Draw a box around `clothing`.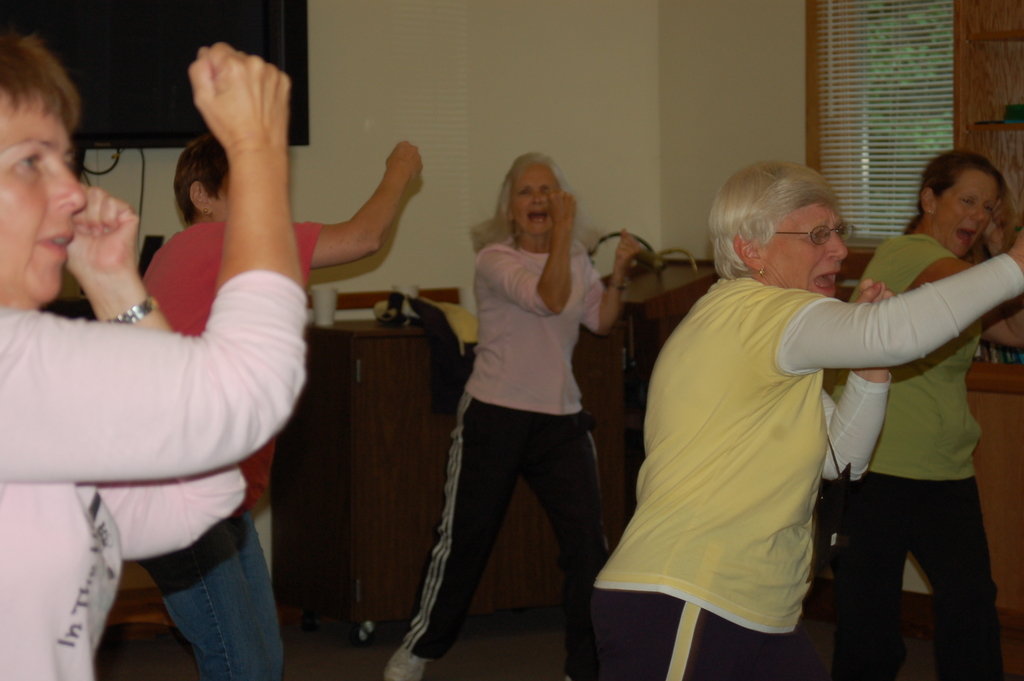
box=[0, 268, 311, 680].
